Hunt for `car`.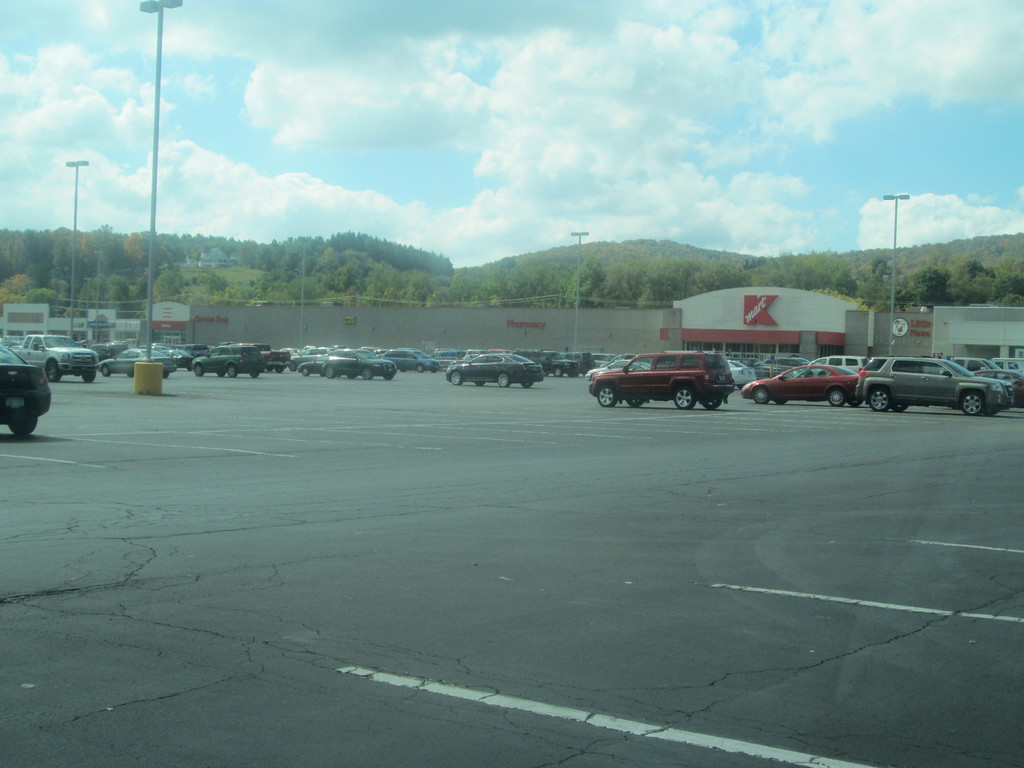
Hunted down at (x1=253, y1=335, x2=292, y2=373).
